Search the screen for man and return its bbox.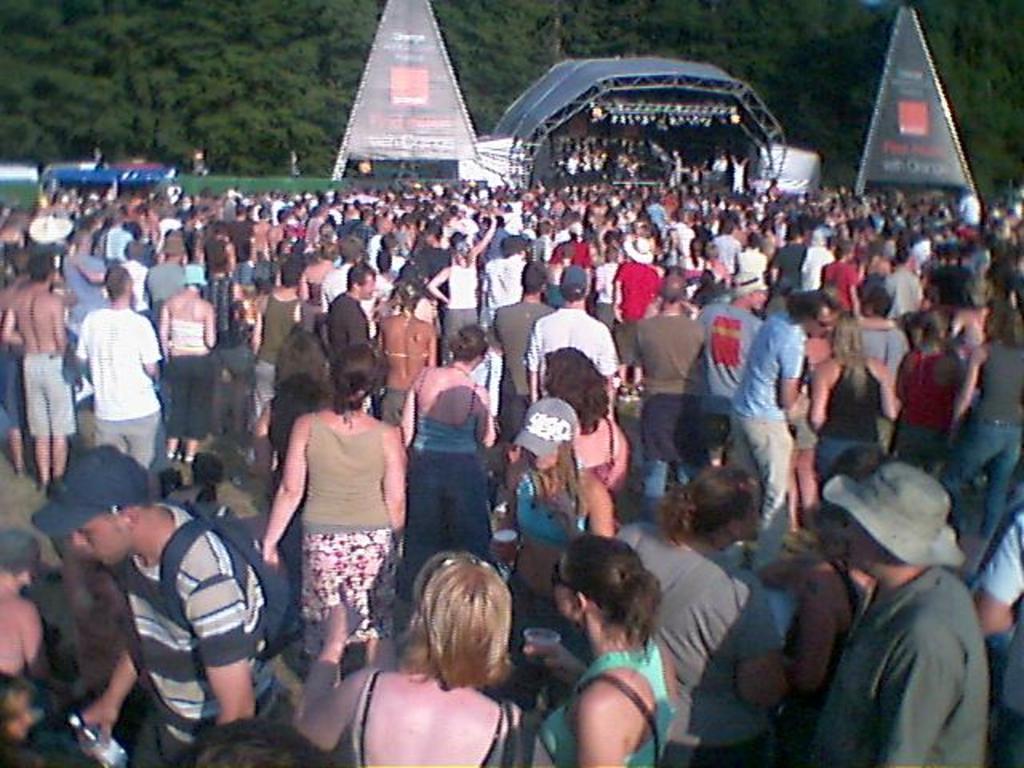
Found: [0, 254, 80, 494].
